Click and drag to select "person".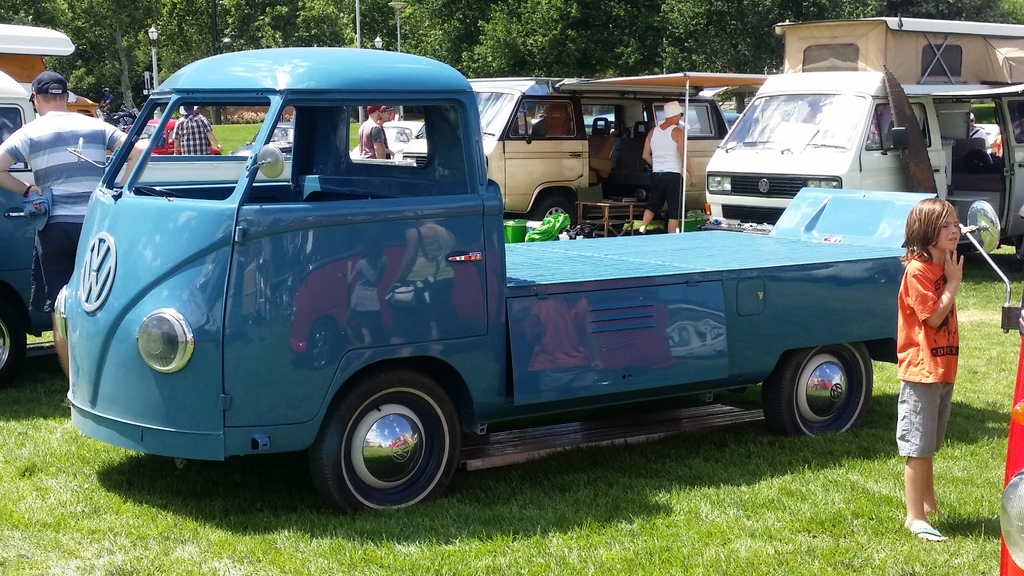
Selection: 600, 124, 645, 196.
